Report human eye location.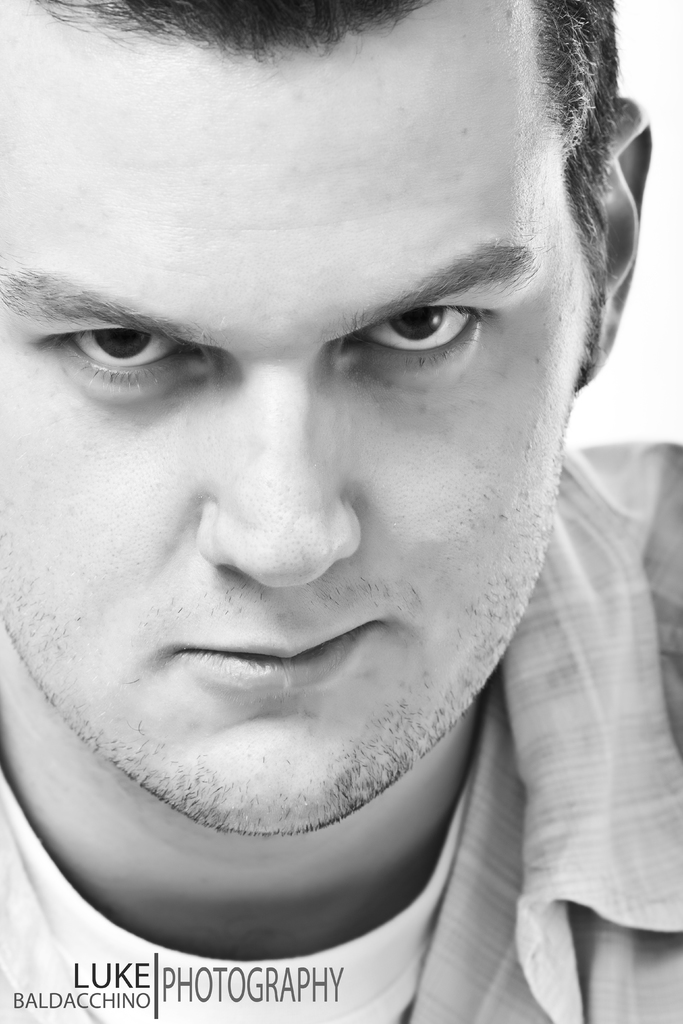
Report: 352:287:517:358.
